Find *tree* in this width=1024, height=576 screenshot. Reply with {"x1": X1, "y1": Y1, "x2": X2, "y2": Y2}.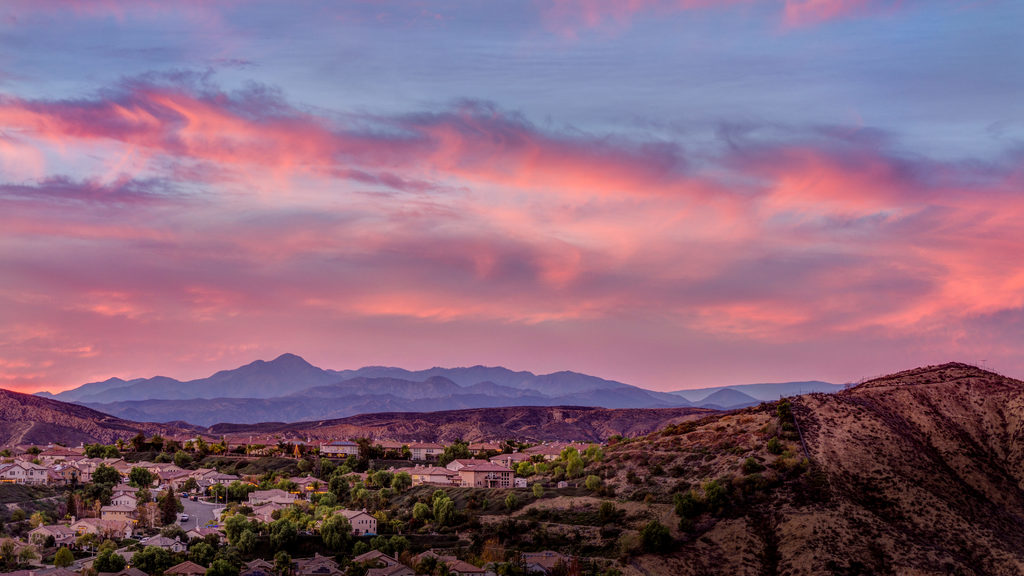
{"x1": 582, "y1": 474, "x2": 609, "y2": 493}.
